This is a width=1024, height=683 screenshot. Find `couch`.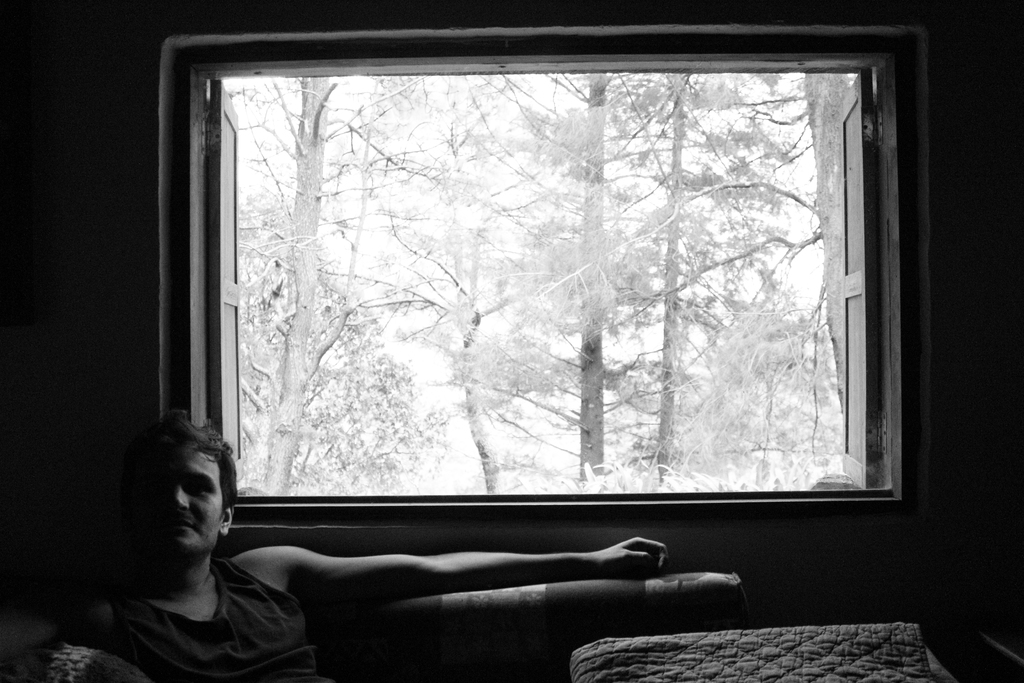
Bounding box: (77, 126, 880, 682).
